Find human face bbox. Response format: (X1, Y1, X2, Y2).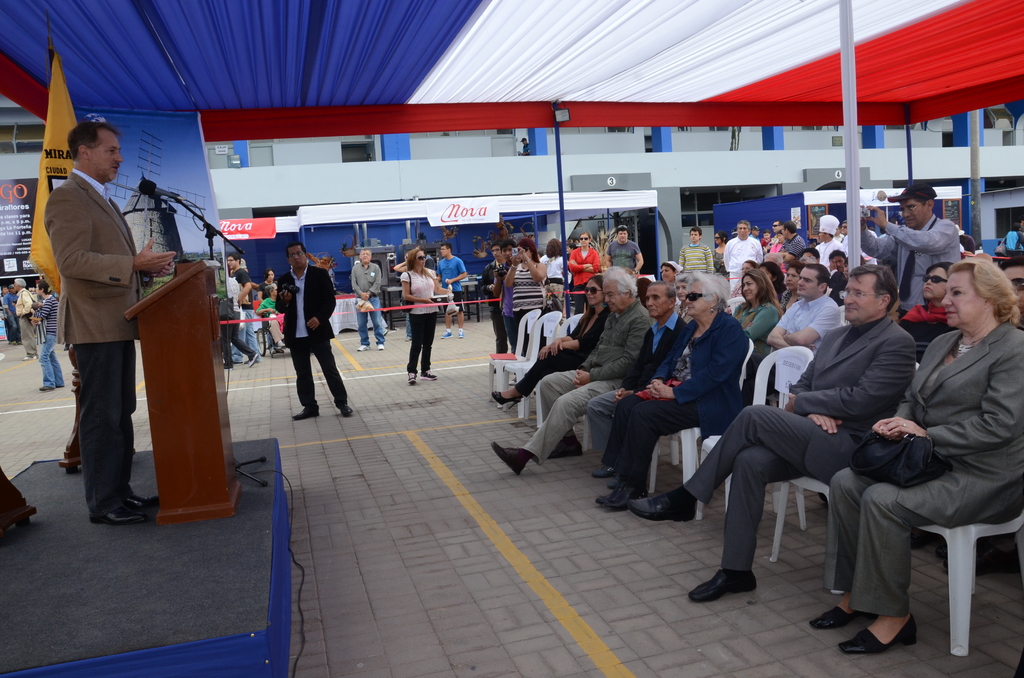
(273, 286, 276, 296).
